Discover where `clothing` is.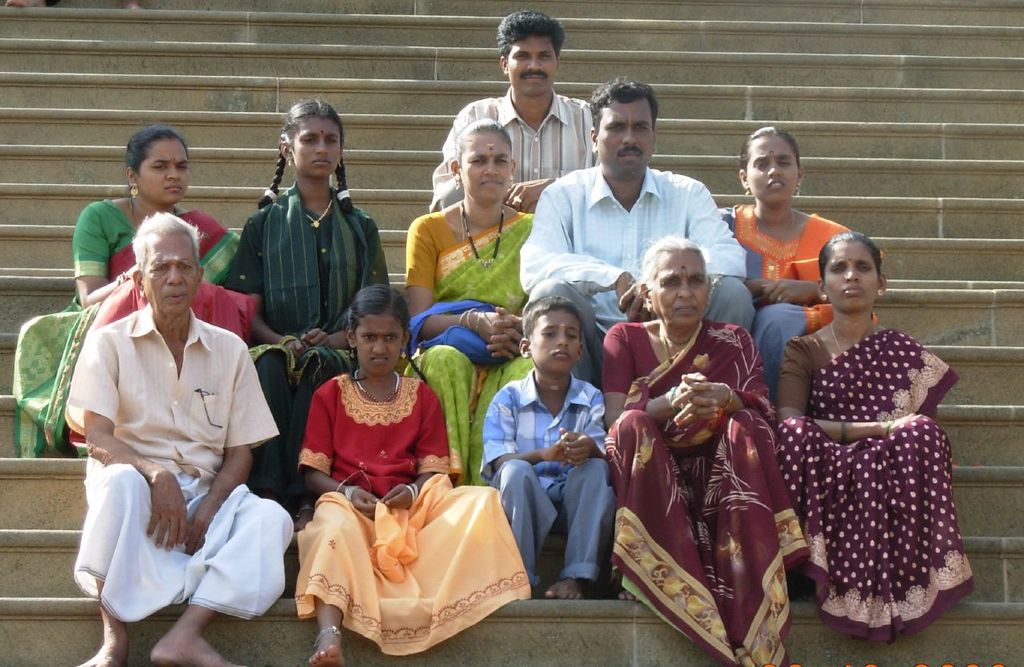
Discovered at (left=225, top=182, right=389, bottom=493).
